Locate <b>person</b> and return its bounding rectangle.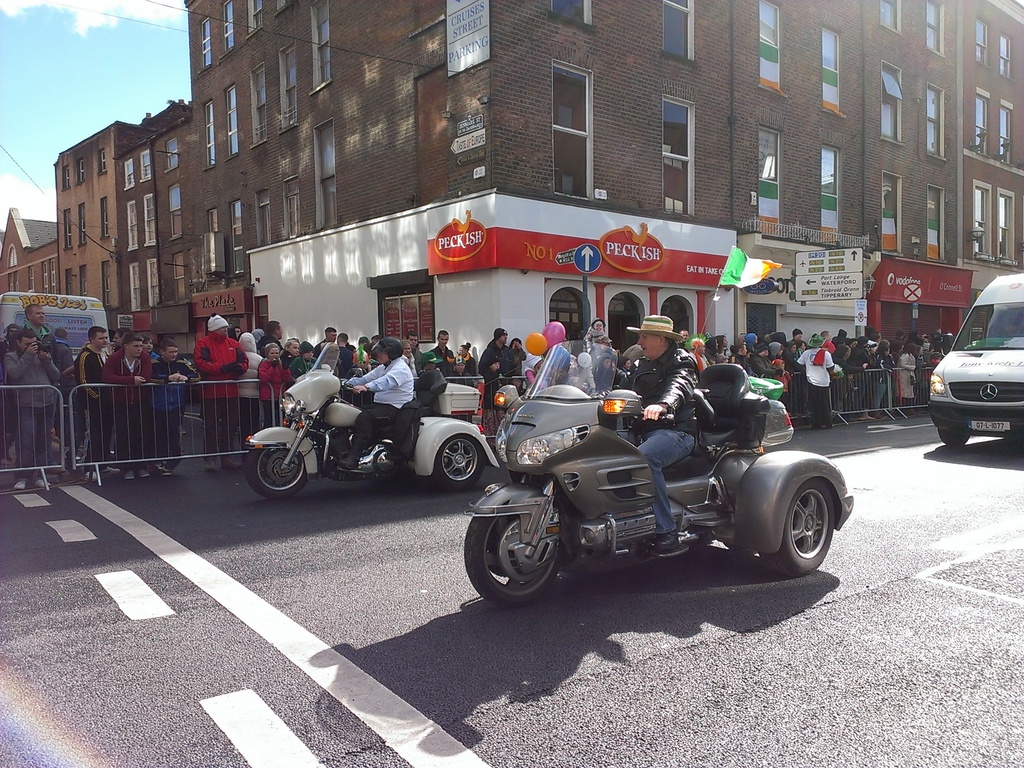
(x1=608, y1=311, x2=696, y2=545).
